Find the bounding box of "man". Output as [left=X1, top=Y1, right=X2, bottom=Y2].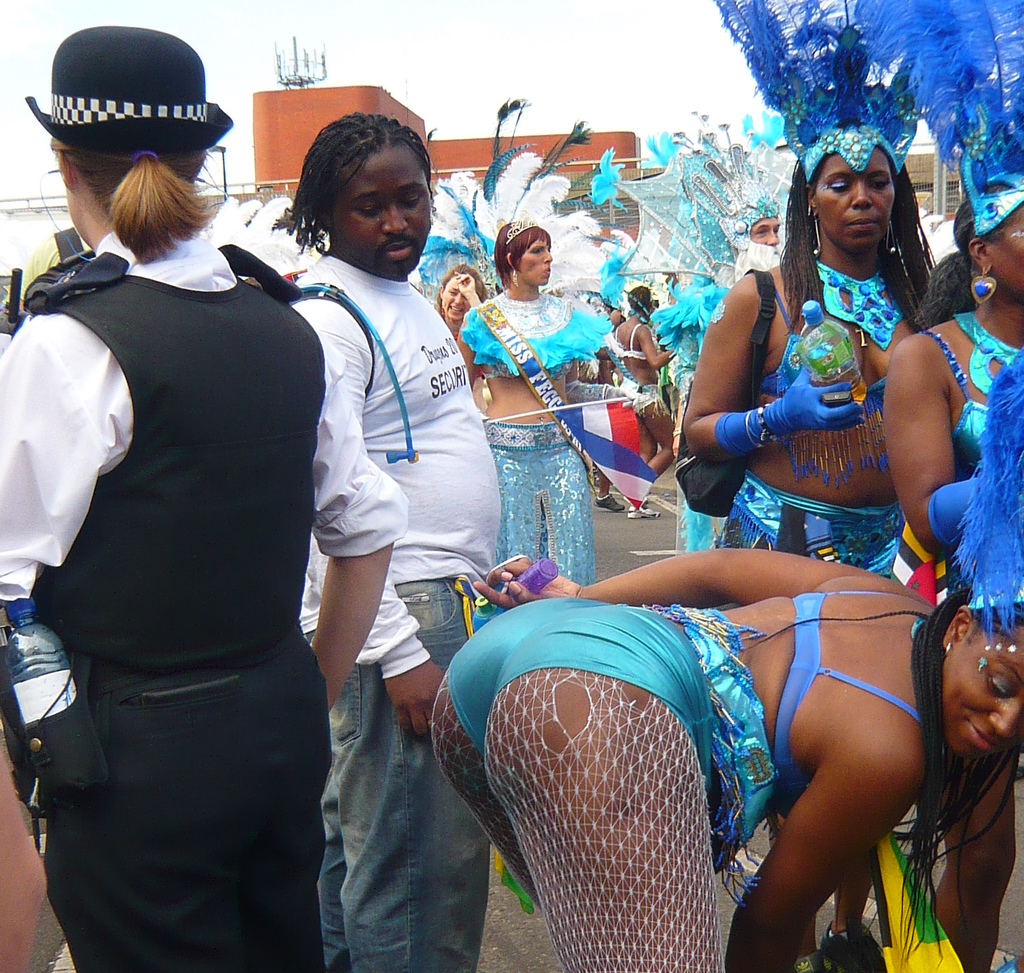
[left=0, top=41, right=392, bottom=940].
